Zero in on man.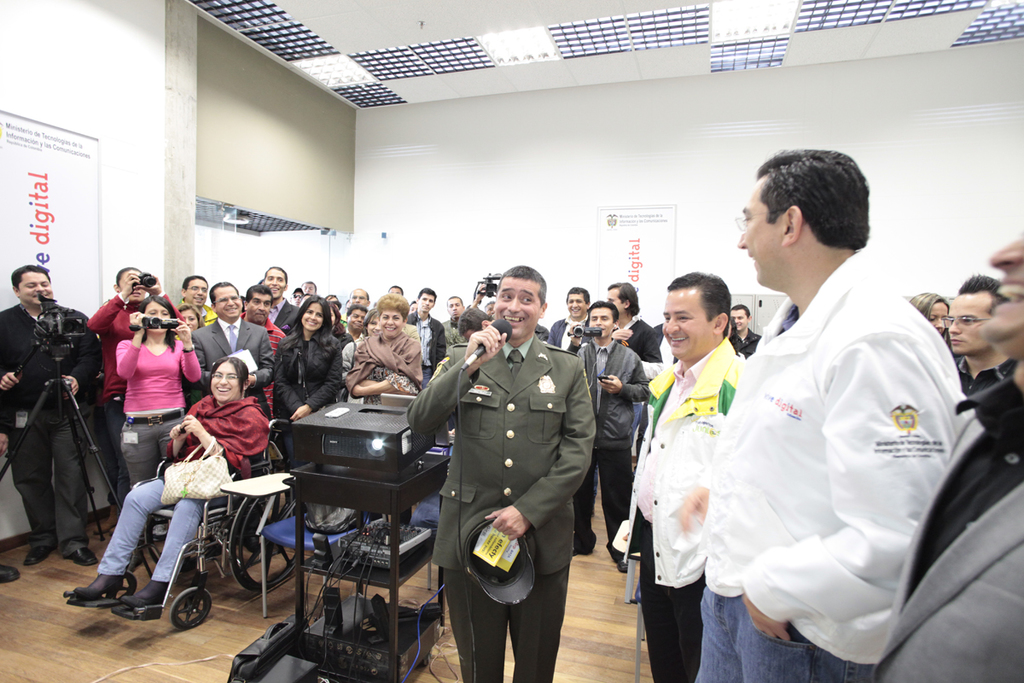
Zeroed in: bbox=[633, 271, 743, 682].
